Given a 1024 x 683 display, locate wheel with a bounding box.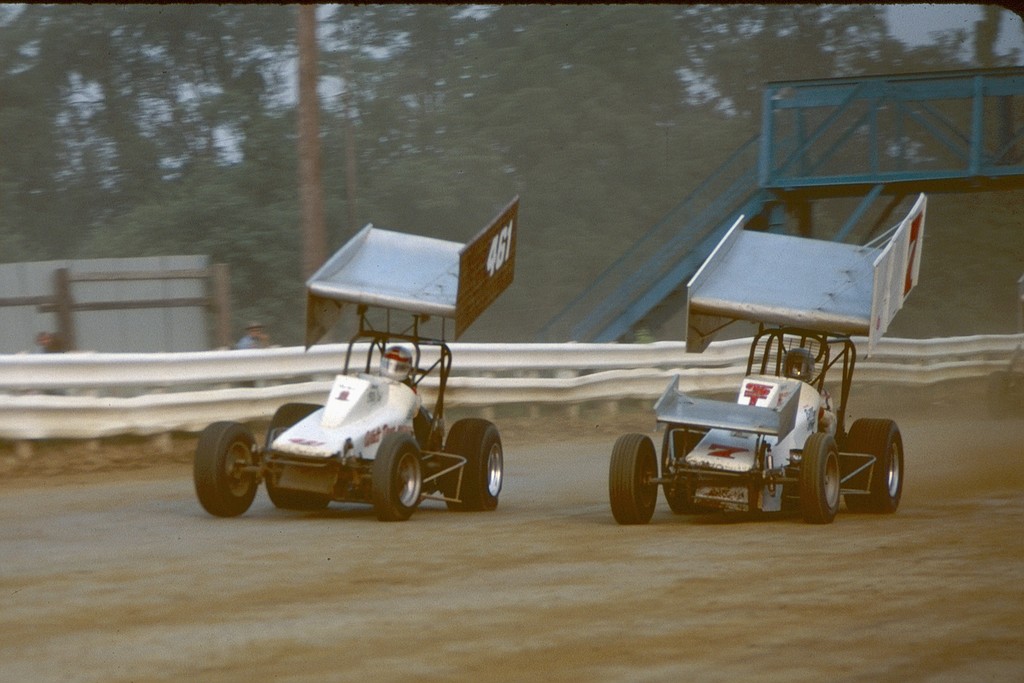
Located: region(609, 436, 655, 525).
